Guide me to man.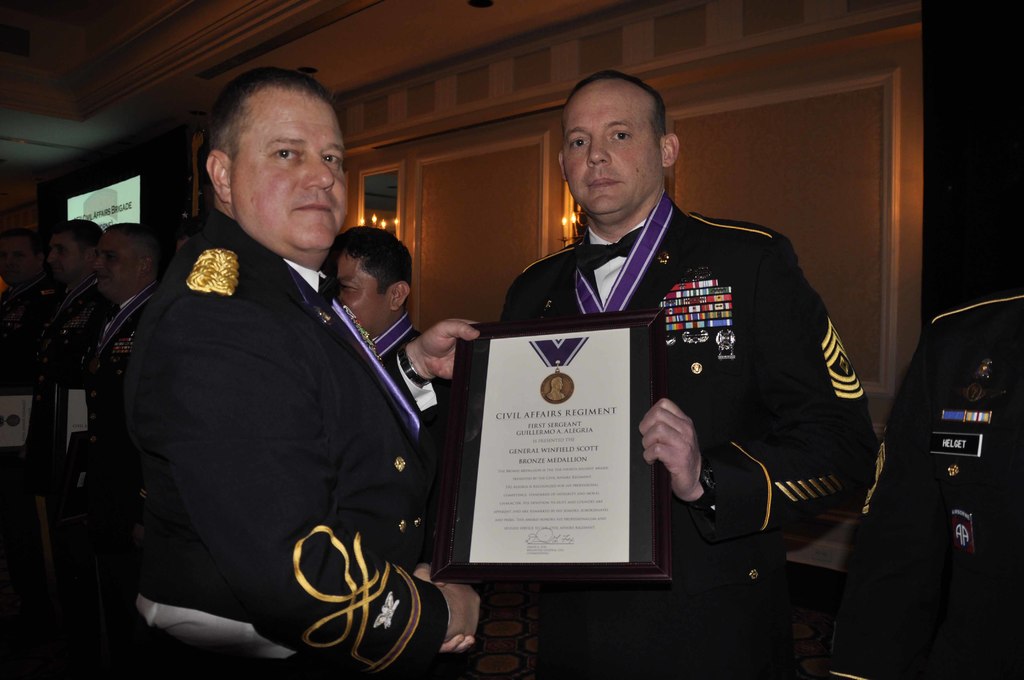
Guidance: [121, 60, 479, 679].
